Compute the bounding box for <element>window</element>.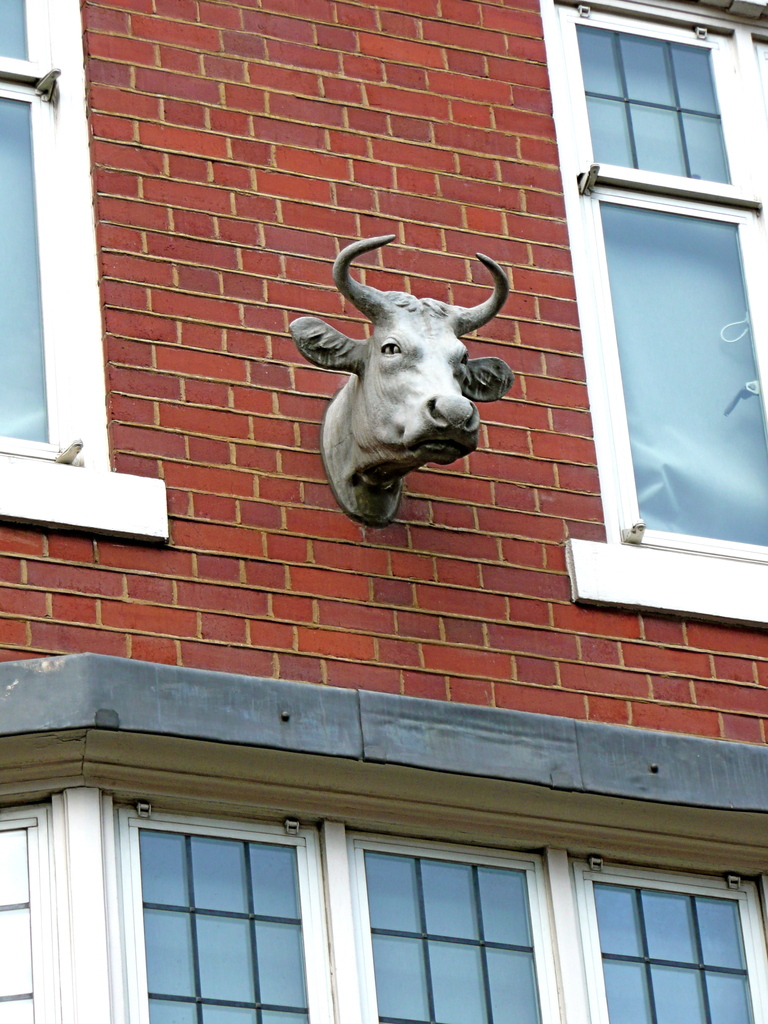
l=341, t=832, r=553, b=1023.
